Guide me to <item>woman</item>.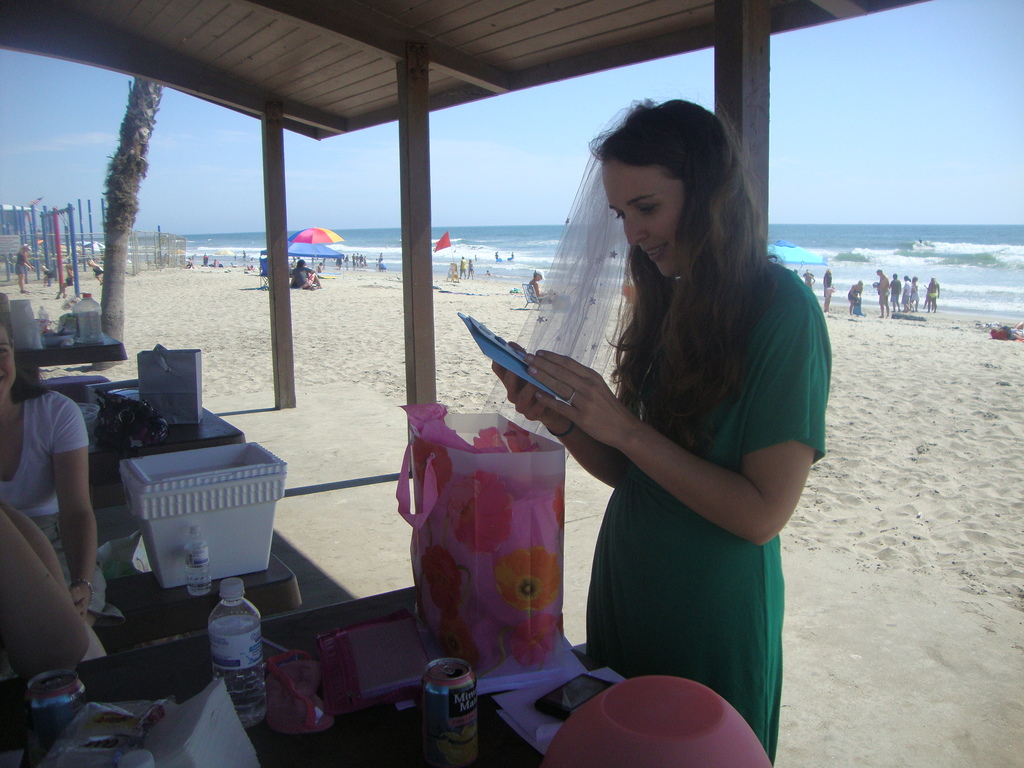
Guidance: rect(287, 259, 321, 289).
